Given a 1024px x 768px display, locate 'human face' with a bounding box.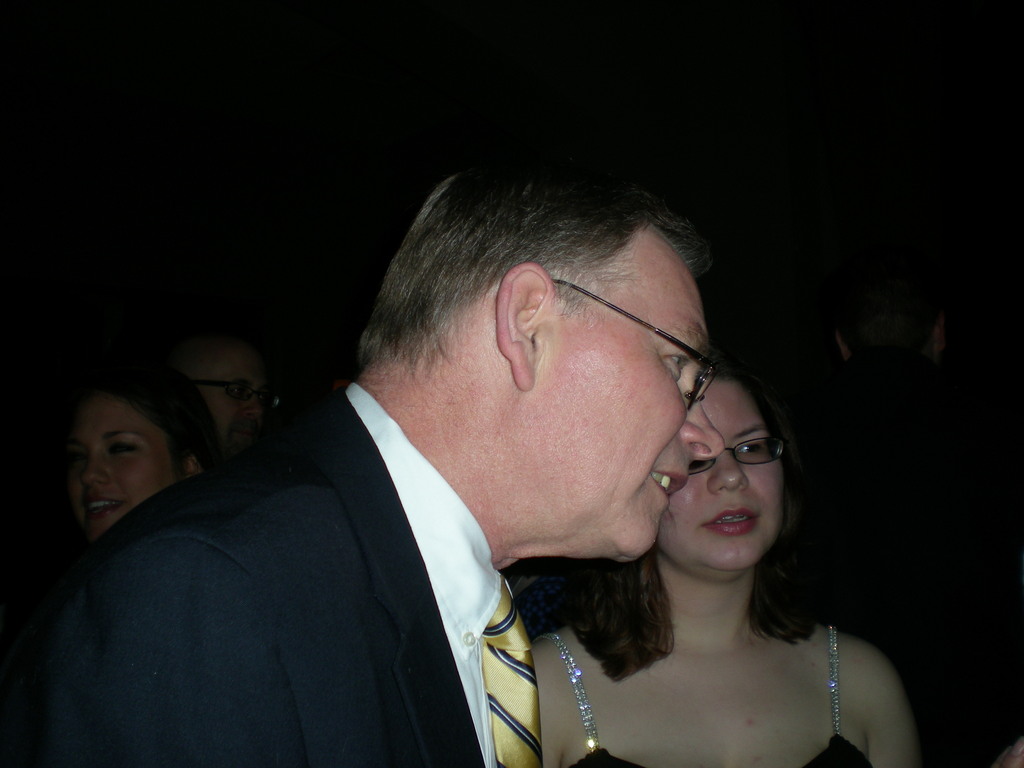
Located: (207, 347, 273, 465).
